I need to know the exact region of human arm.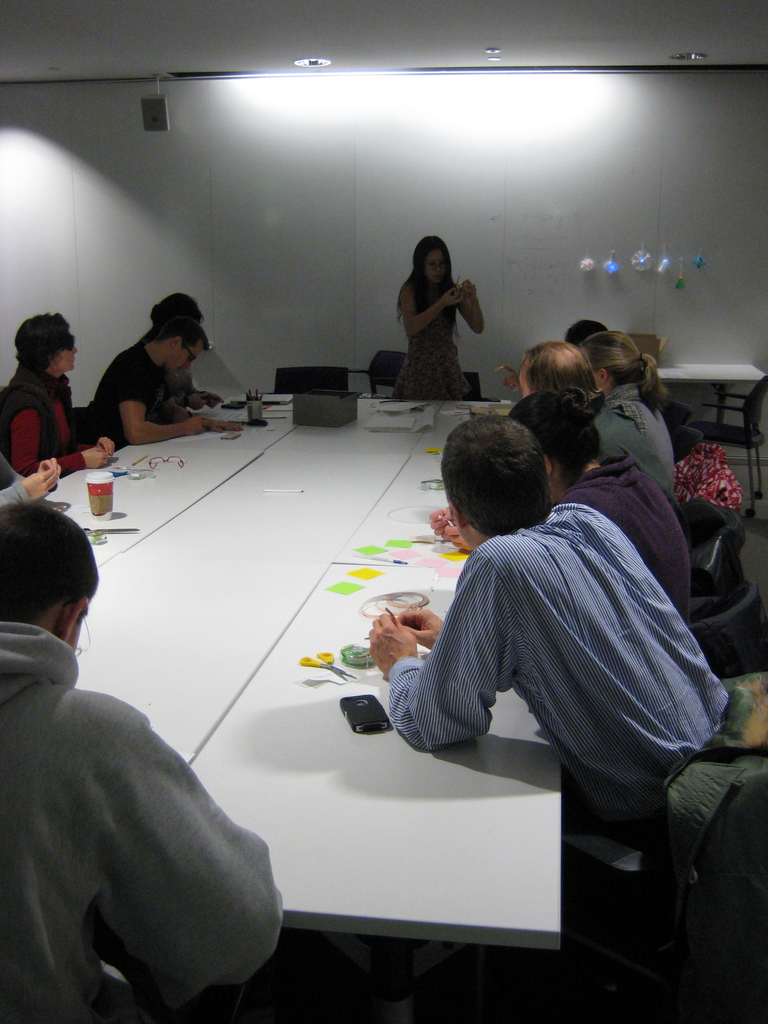
Region: left=368, top=531, right=513, bottom=755.
